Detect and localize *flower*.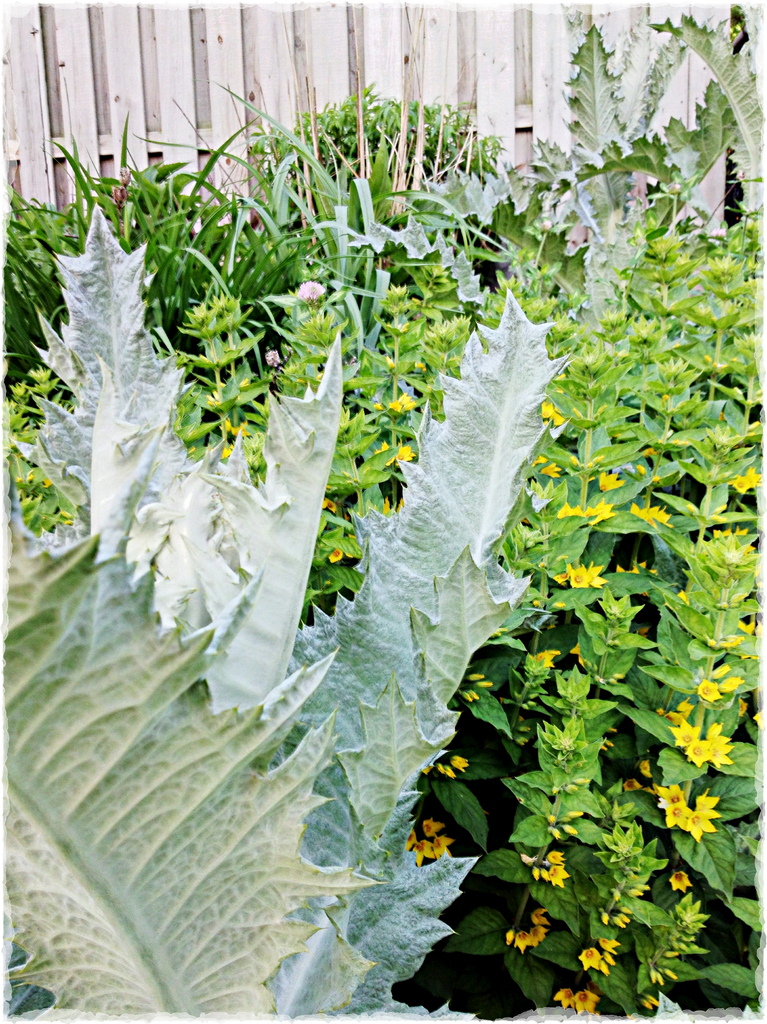
Localized at Rect(550, 989, 574, 1007).
